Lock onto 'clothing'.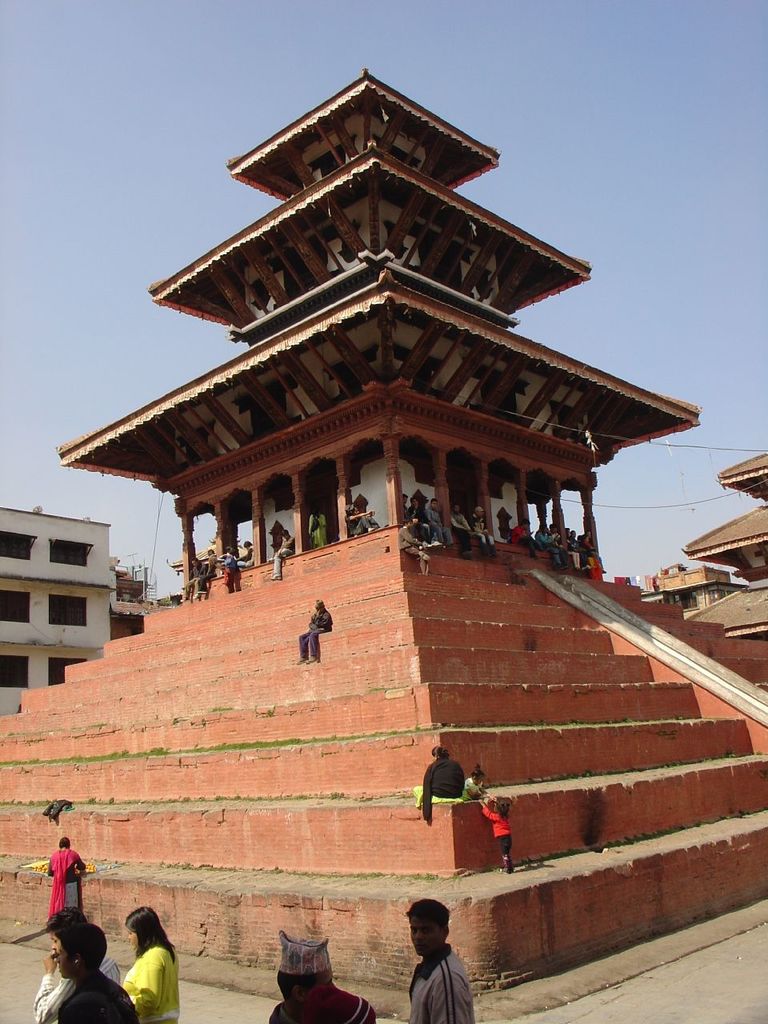
Locked: [277,531,294,574].
